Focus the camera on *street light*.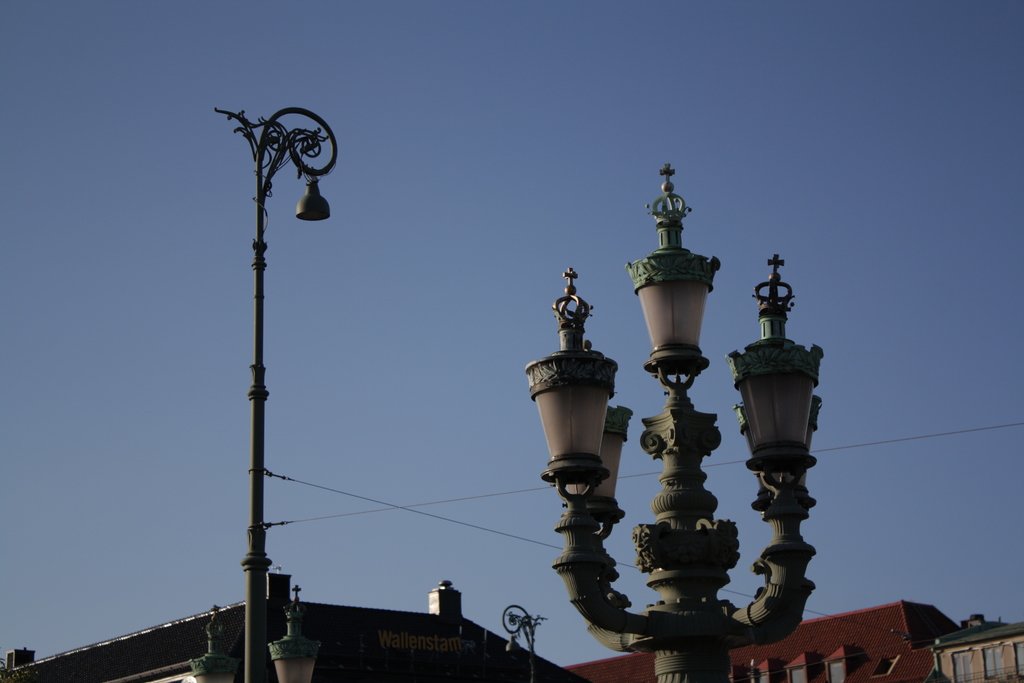
Focus region: Rect(184, 583, 318, 679).
